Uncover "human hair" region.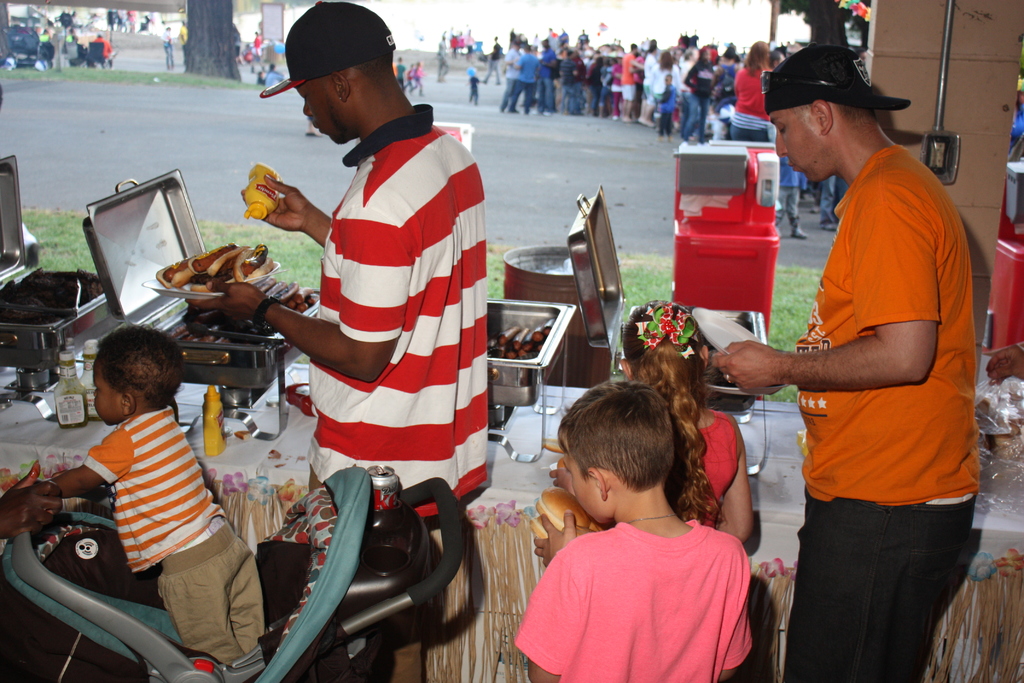
Uncovered: Rect(354, 50, 395, 87).
